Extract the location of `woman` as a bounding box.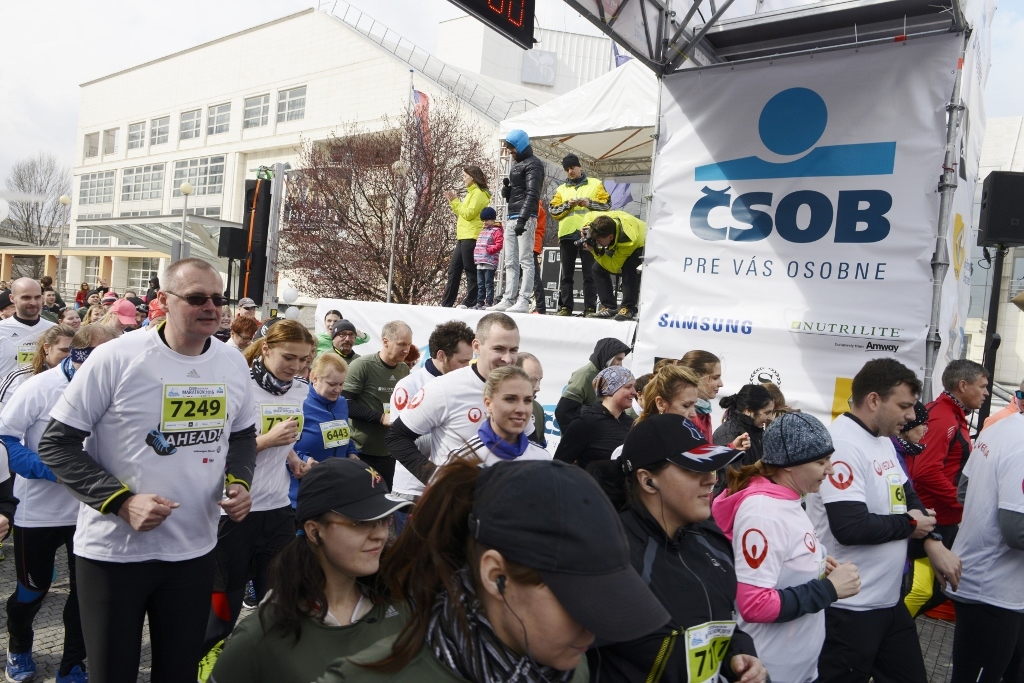
rect(246, 347, 383, 608).
